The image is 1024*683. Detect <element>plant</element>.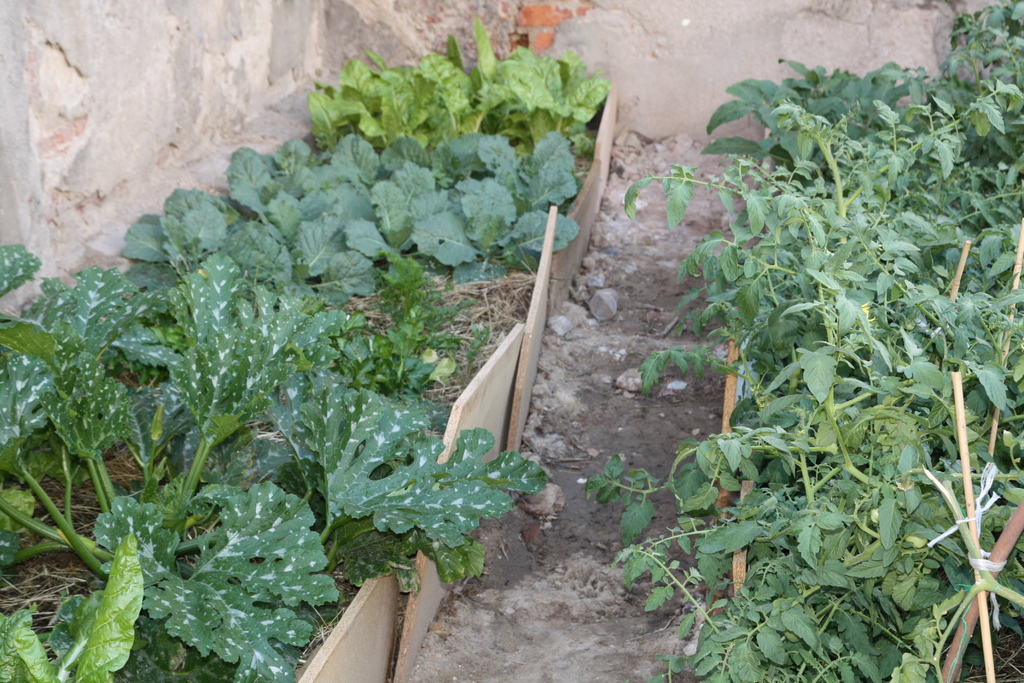
Detection: [left=5, top=509, right=166, bottom=682].
